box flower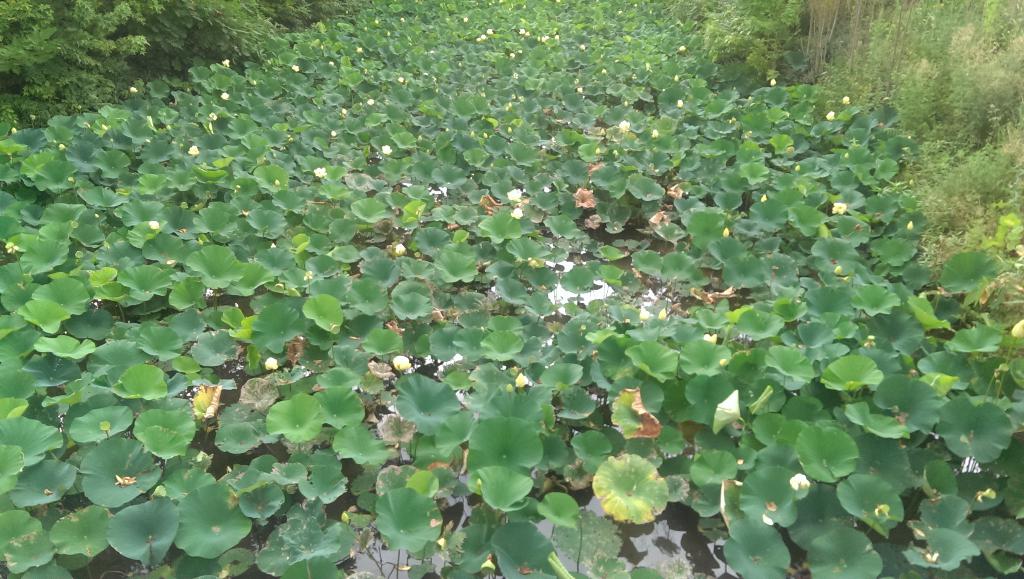
bbox=(340, 106, 346, 114)
